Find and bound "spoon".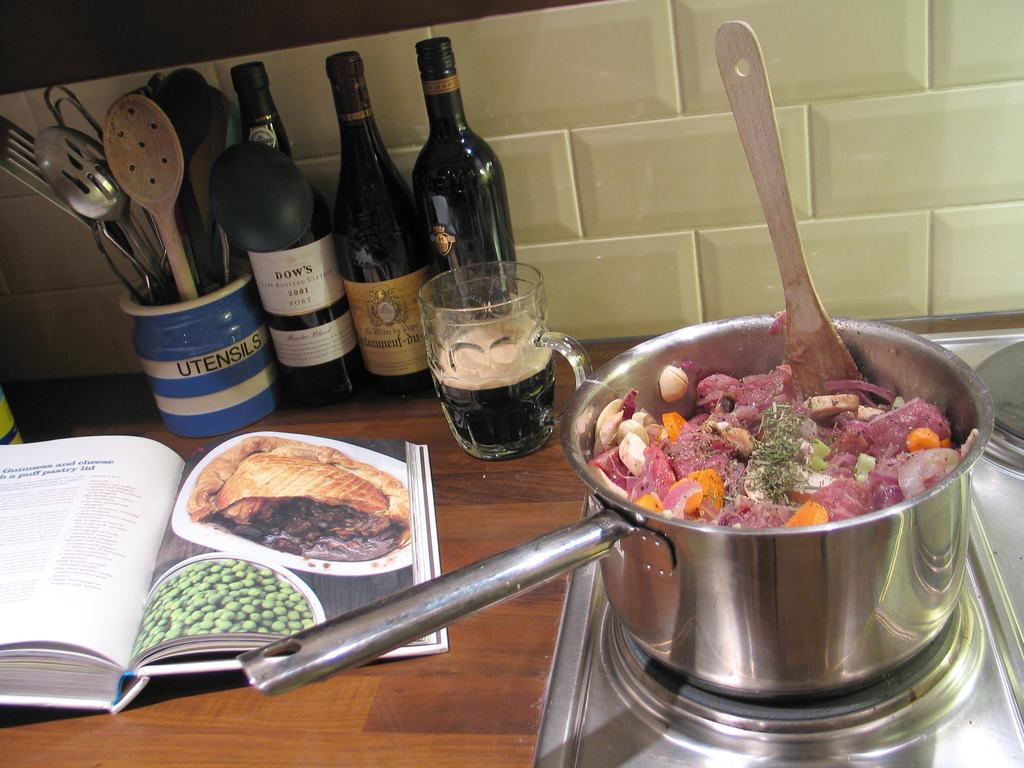
Bound: l=37, t=126, r=172, b=292.
